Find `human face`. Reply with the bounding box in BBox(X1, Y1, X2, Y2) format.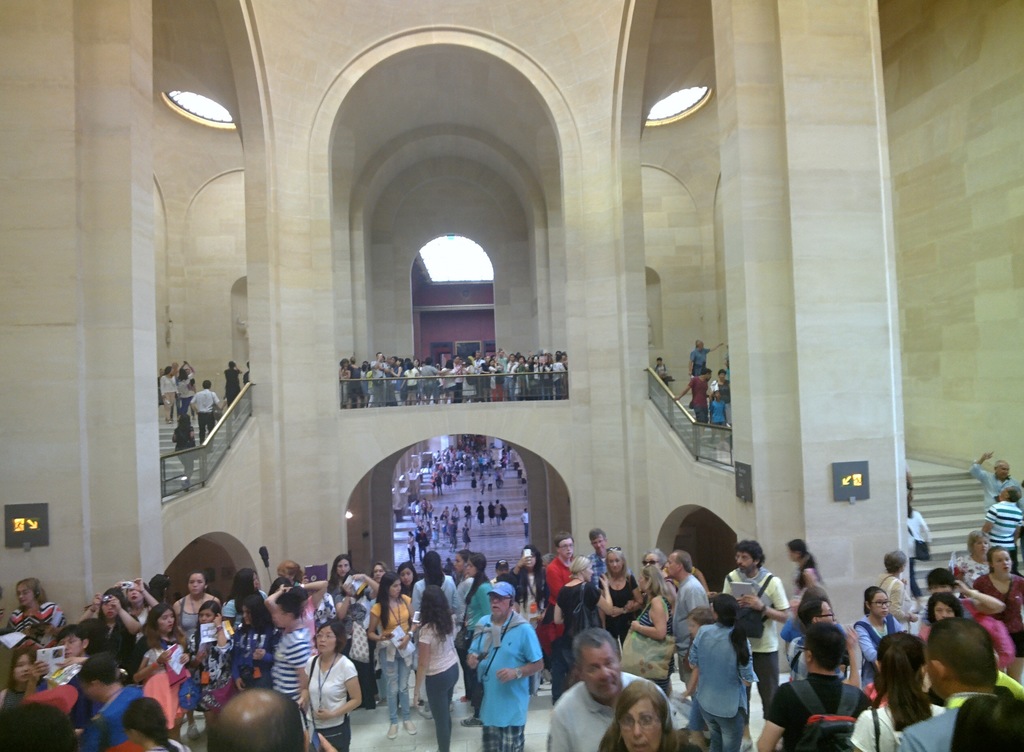
BBox(593, 533, 605, 553).
